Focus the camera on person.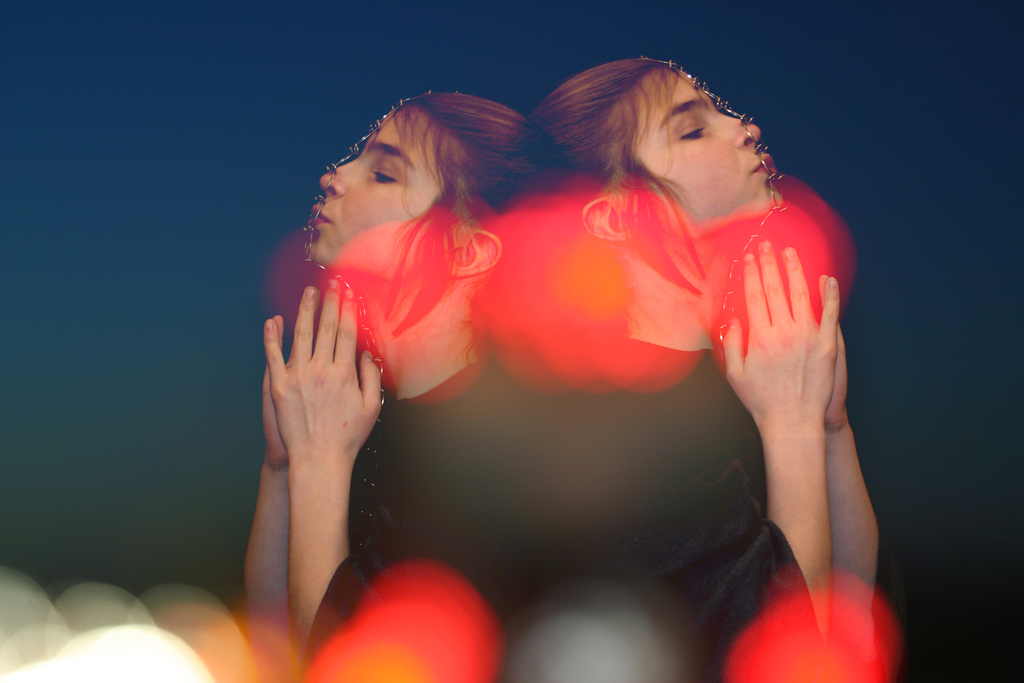
Focus region: BBox(240, 88, 545, 664).
